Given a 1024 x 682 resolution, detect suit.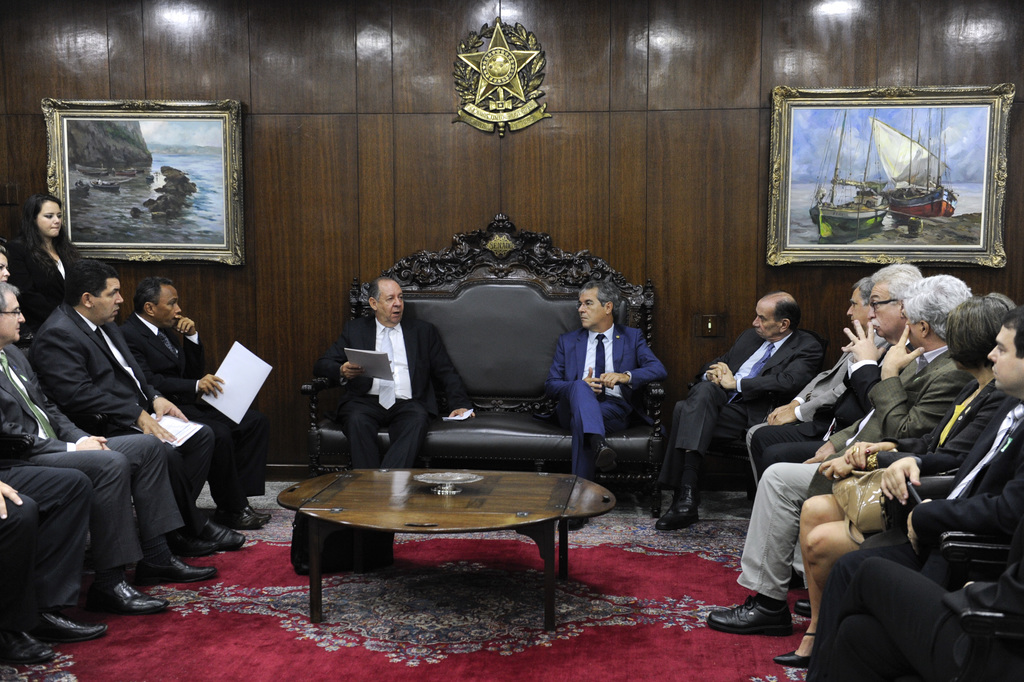
x1=732 y1=350 x2=970 y2=594.
